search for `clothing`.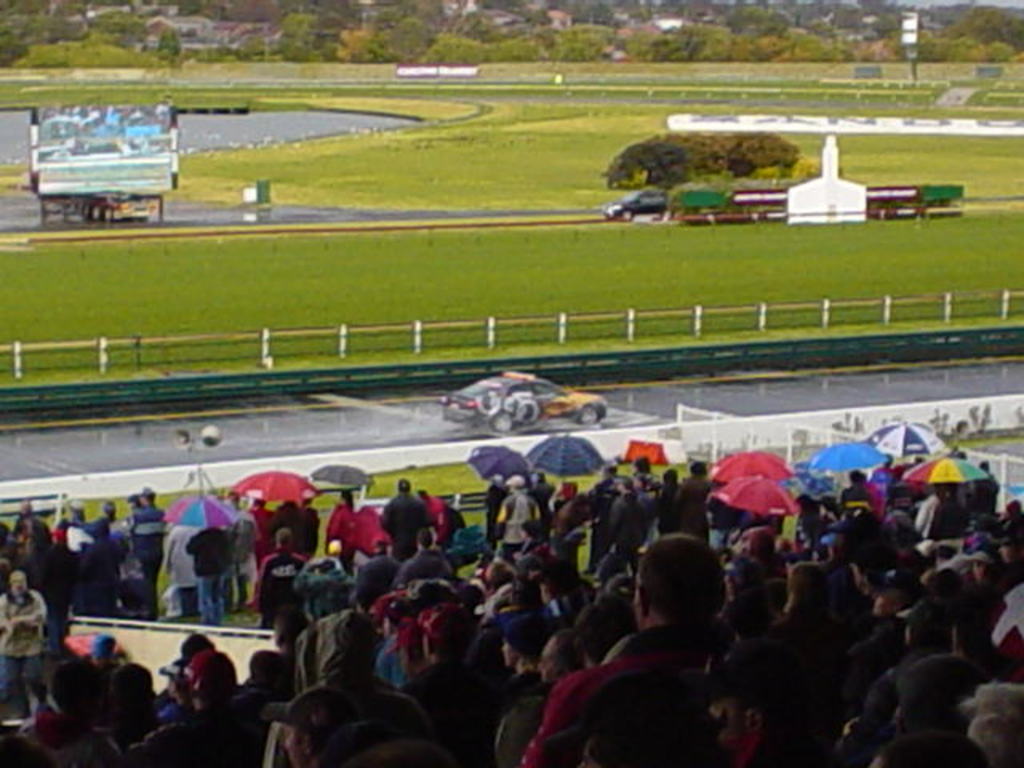
Found at locate(438, 509, 462, 546).
